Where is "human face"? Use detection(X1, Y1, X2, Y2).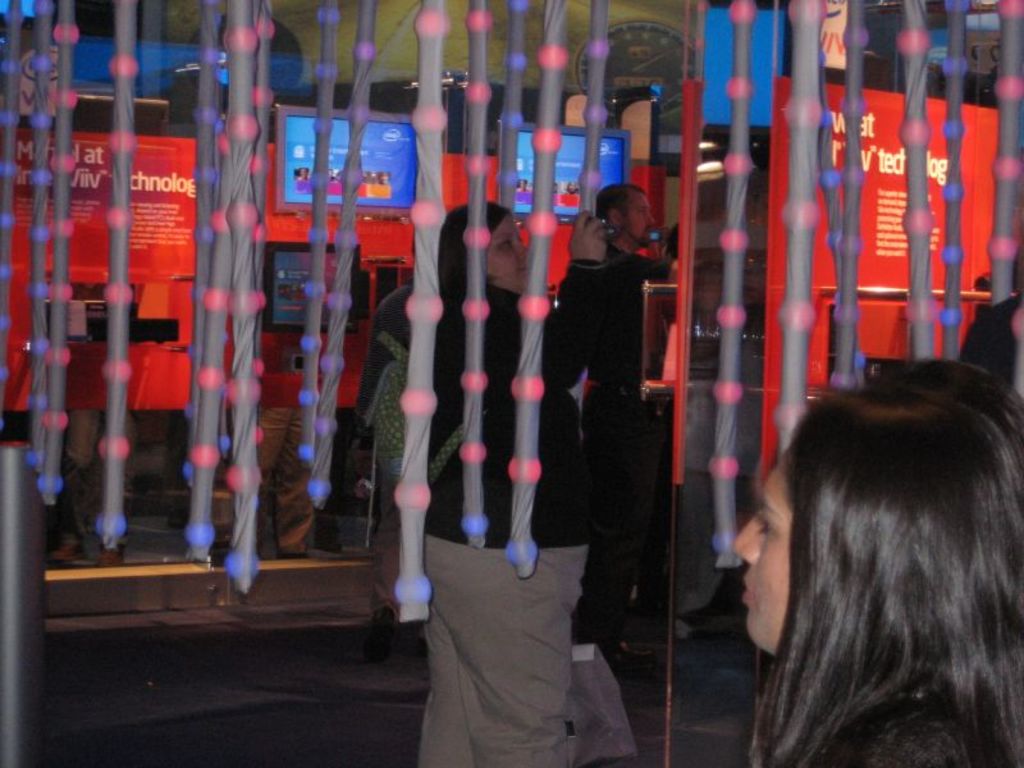
detection(732, 445, 794, 655).
